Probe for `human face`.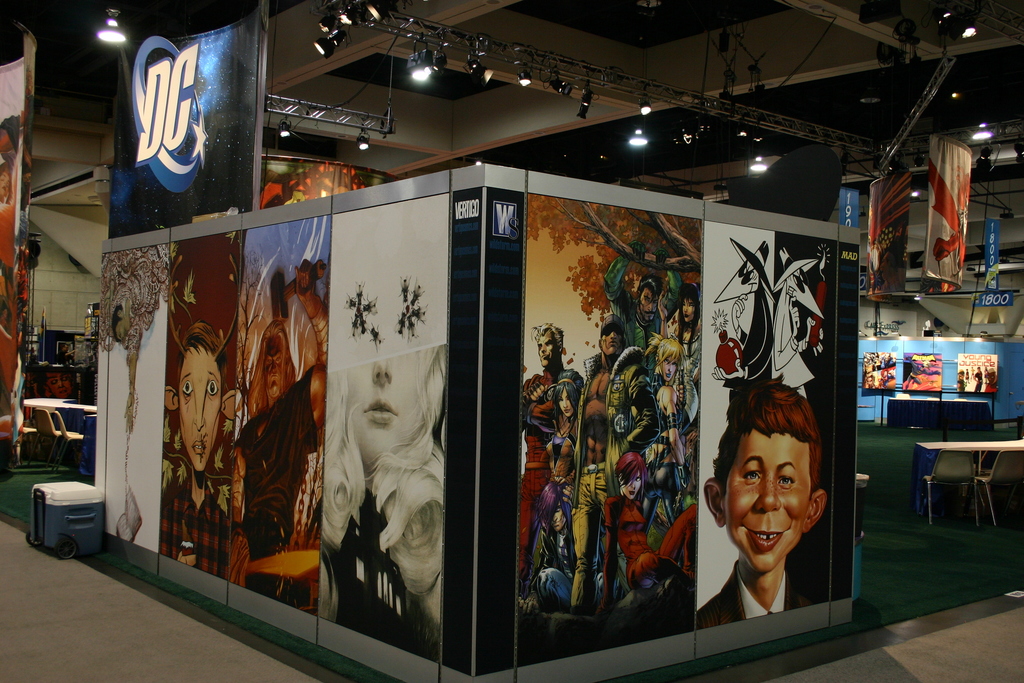
Probe result: 620:473:644:500.
